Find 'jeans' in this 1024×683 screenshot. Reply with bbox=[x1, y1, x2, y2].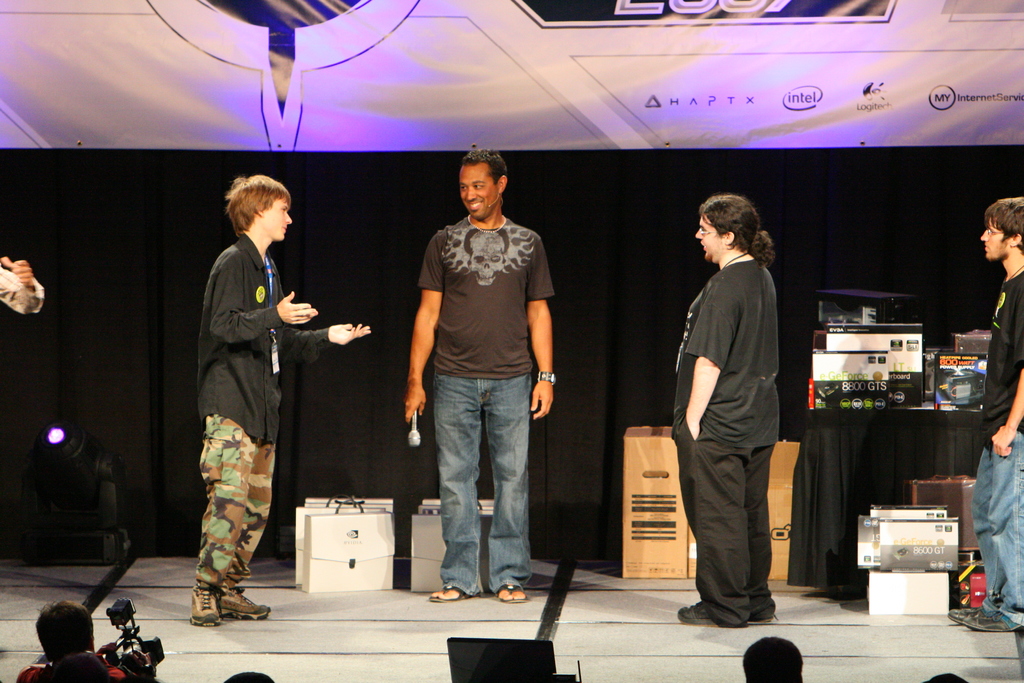
bbox=[420, 366, 540, 606].
